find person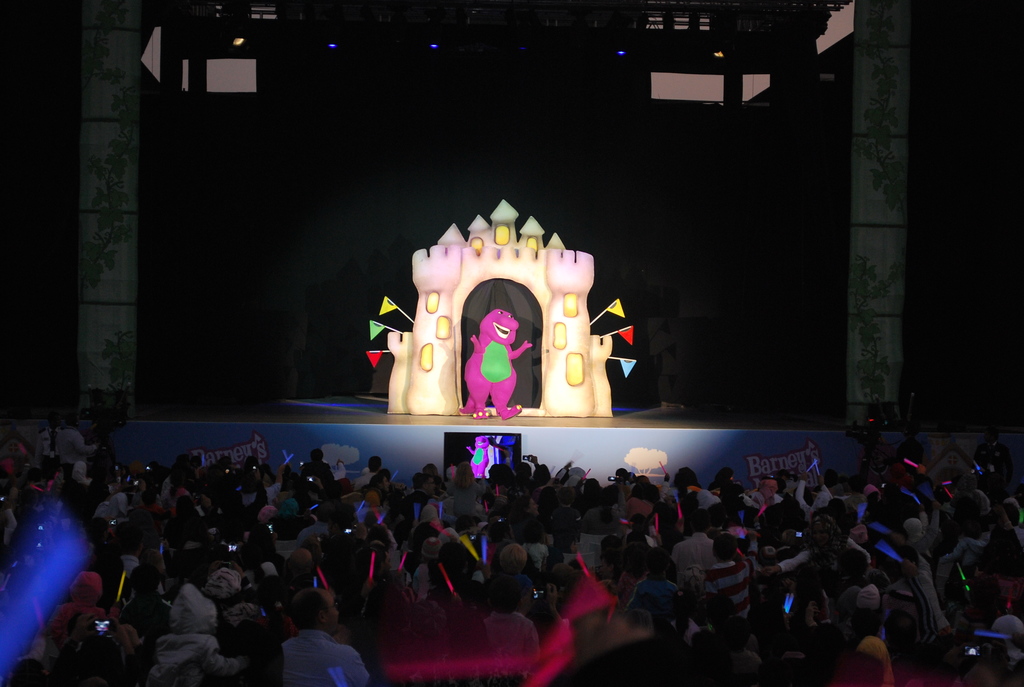
detection(273, 588, 364, 686)
